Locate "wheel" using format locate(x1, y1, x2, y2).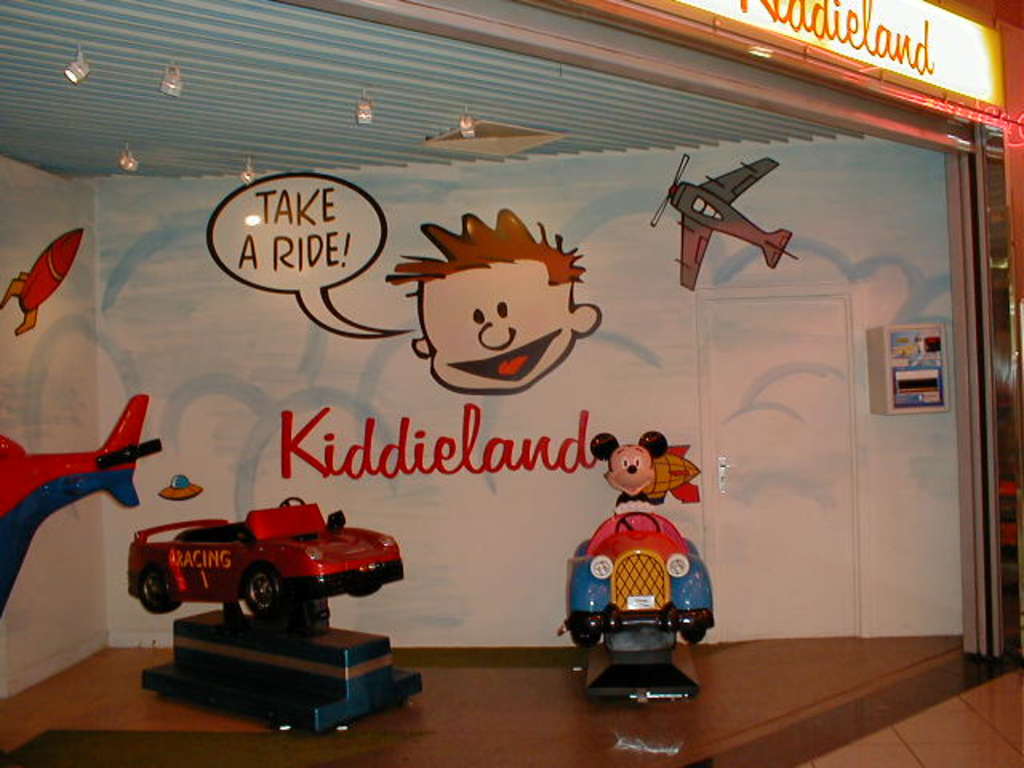
locate(683, 627, 704, 646).
